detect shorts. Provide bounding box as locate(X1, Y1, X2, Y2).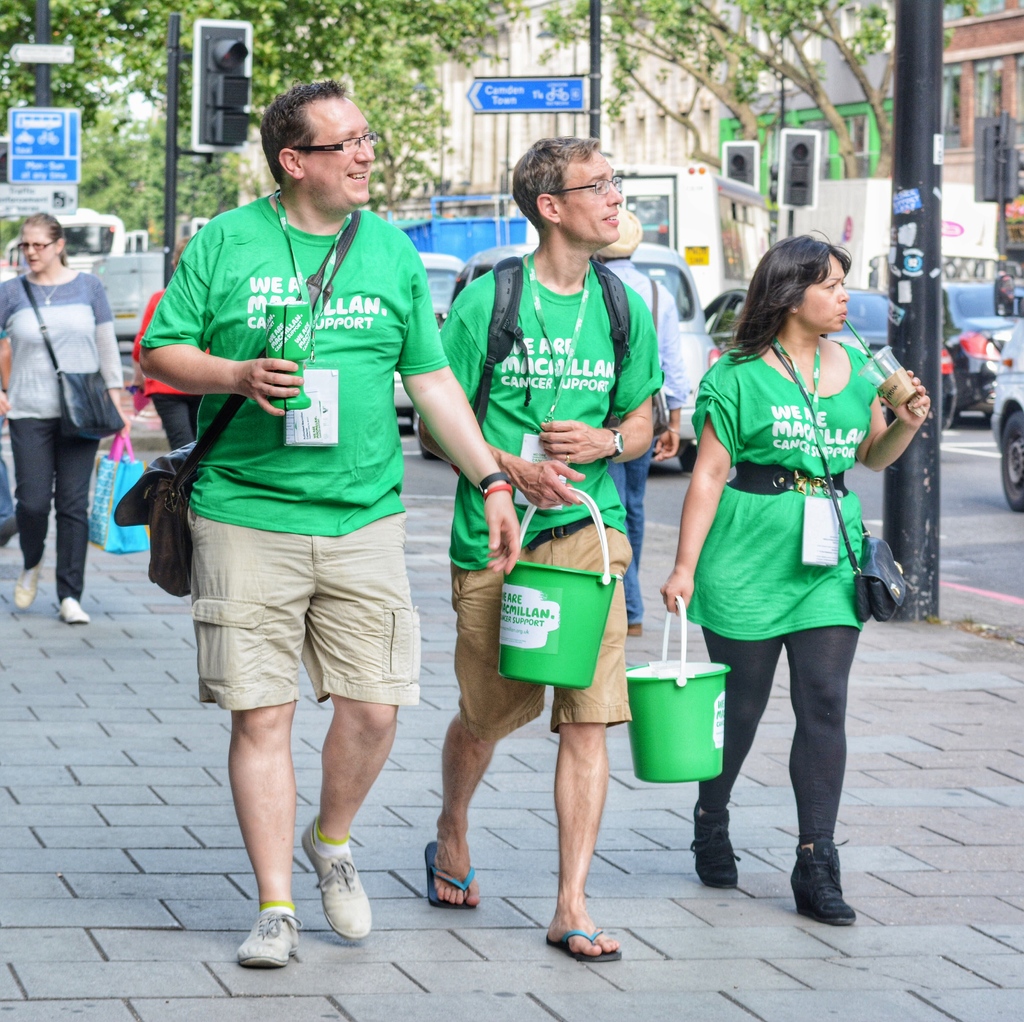
locate(194, 539, 435, 707).
